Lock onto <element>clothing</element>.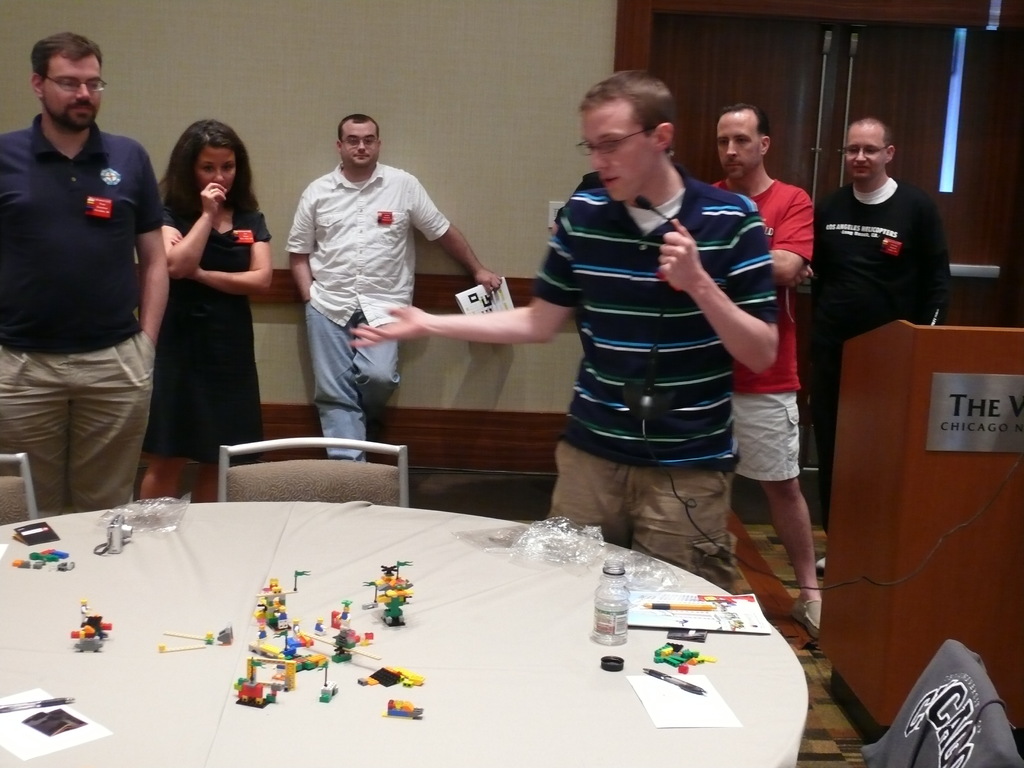
Locked: {"left": 144, "top": 198, "right": 271, "bottom": 468}.
